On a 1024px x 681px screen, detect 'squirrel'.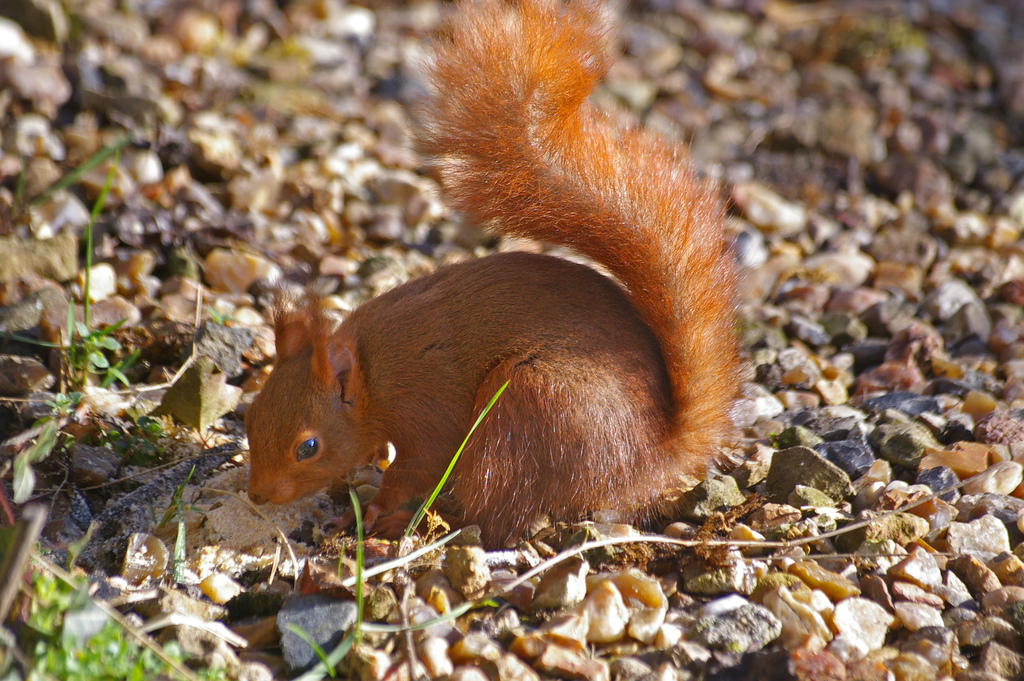
left=245, top=0, right=755, bottom=546.
